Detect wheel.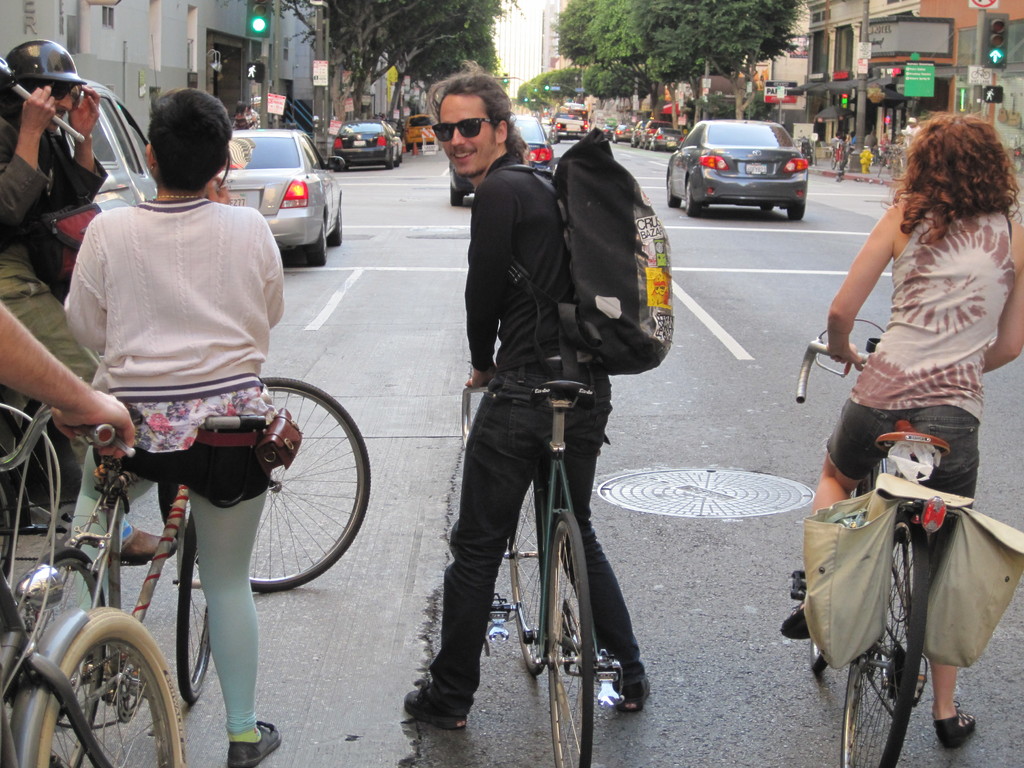
Detected at (685, 172, 706, 220).
